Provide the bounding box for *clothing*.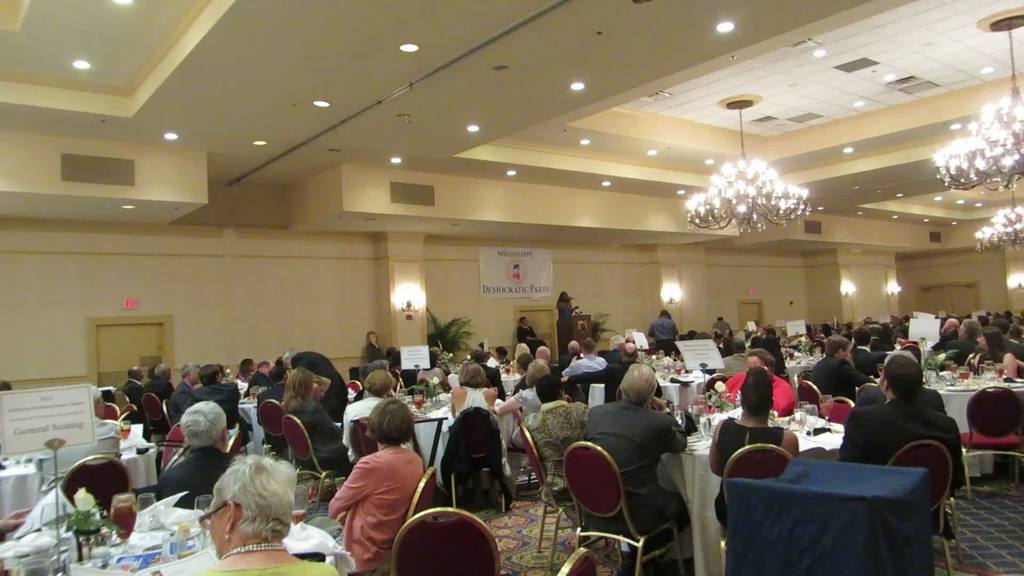
287,390,353,468.
